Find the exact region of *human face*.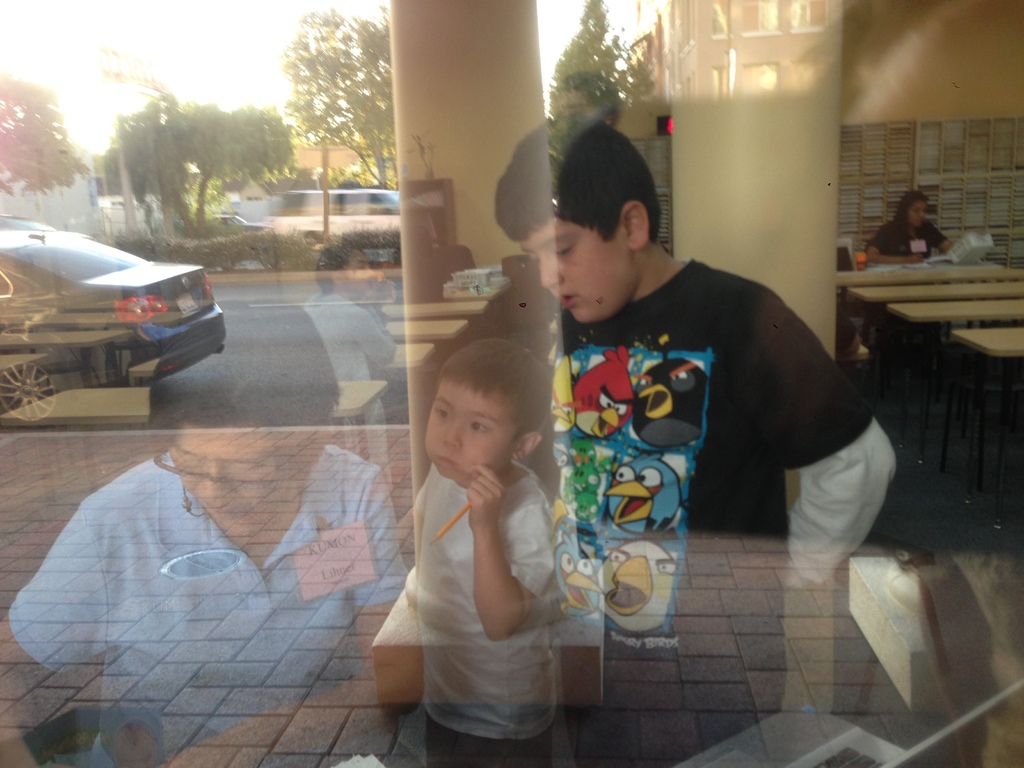
Exact region: detection(422, 383, 500, 480).
